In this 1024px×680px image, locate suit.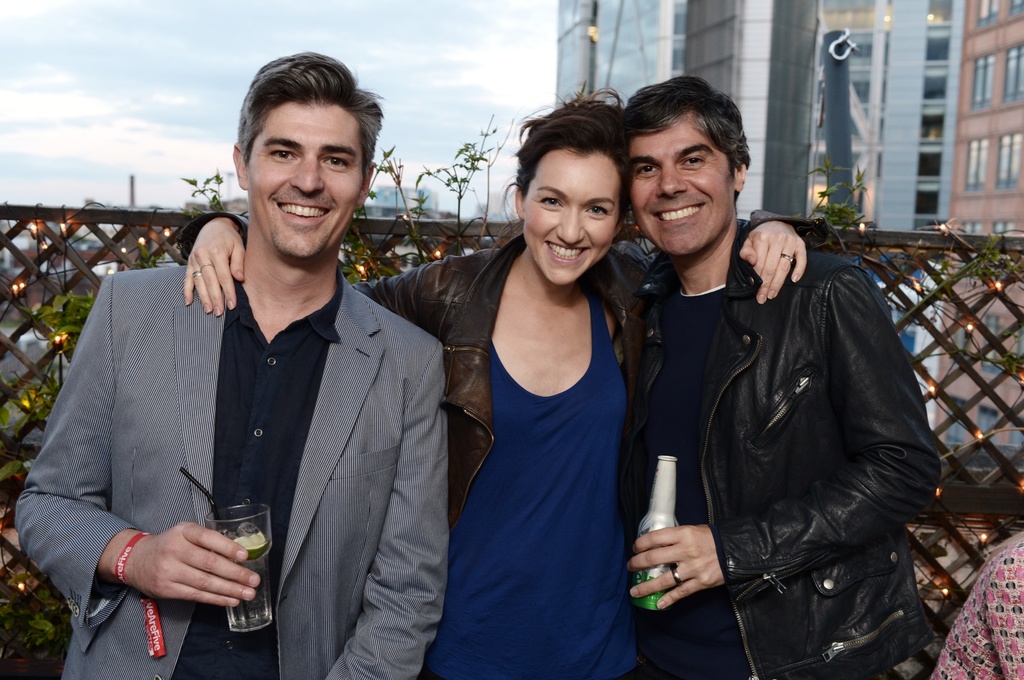
Bounding box: [10, 266, 454, 679].
